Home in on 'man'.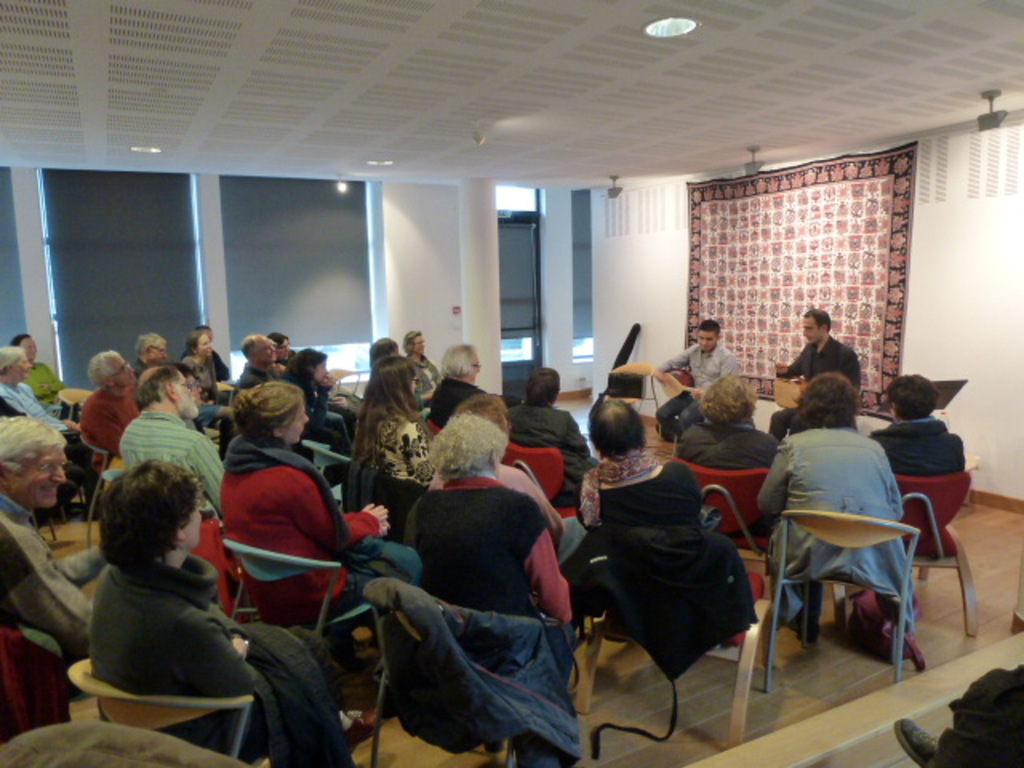
Homed in at region(234, 330, 288, 392).
